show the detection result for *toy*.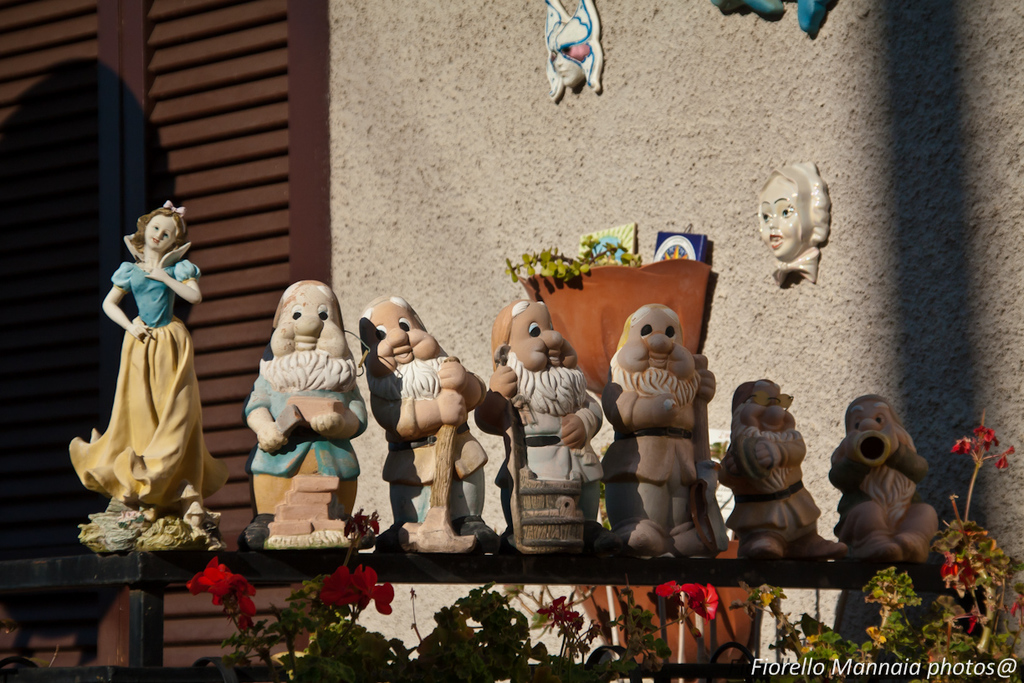
bbox=[714, 369, 832, 571].
